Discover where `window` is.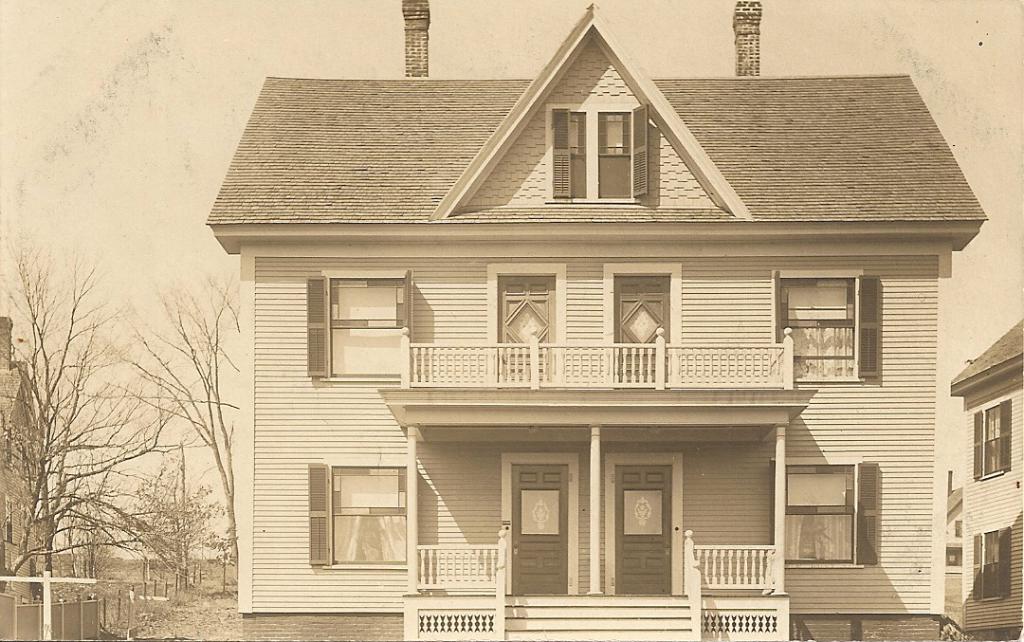
Discovered at bbox=(18, 434, 34, 482).
